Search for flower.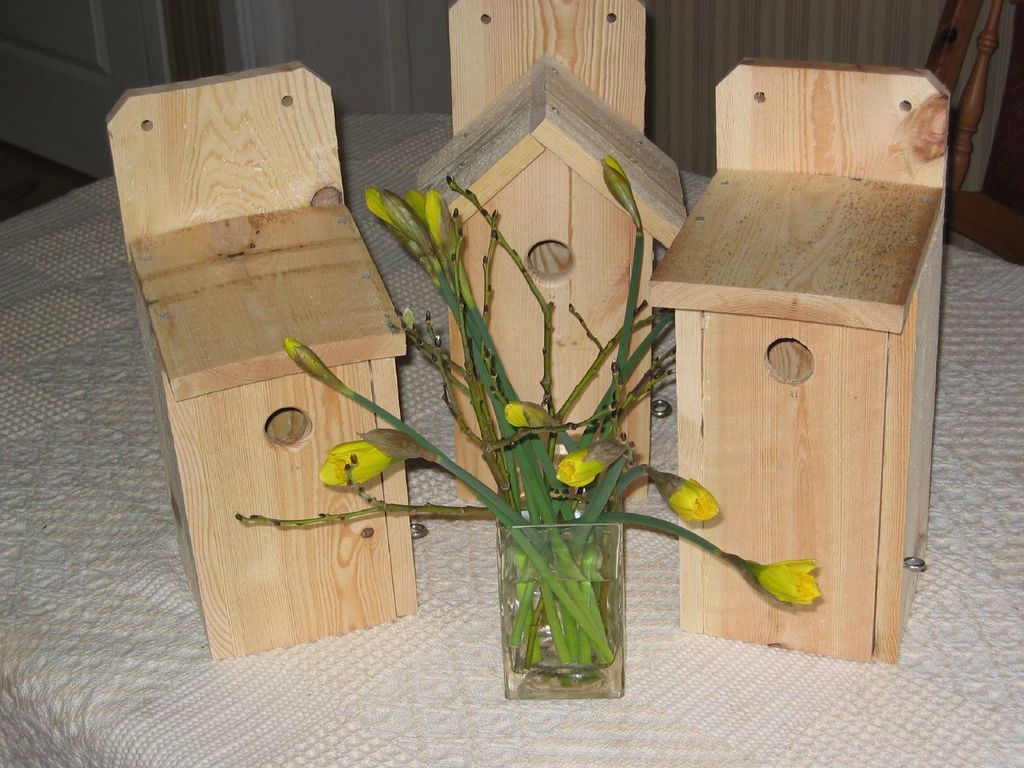
Found at 749 557 823 613.
